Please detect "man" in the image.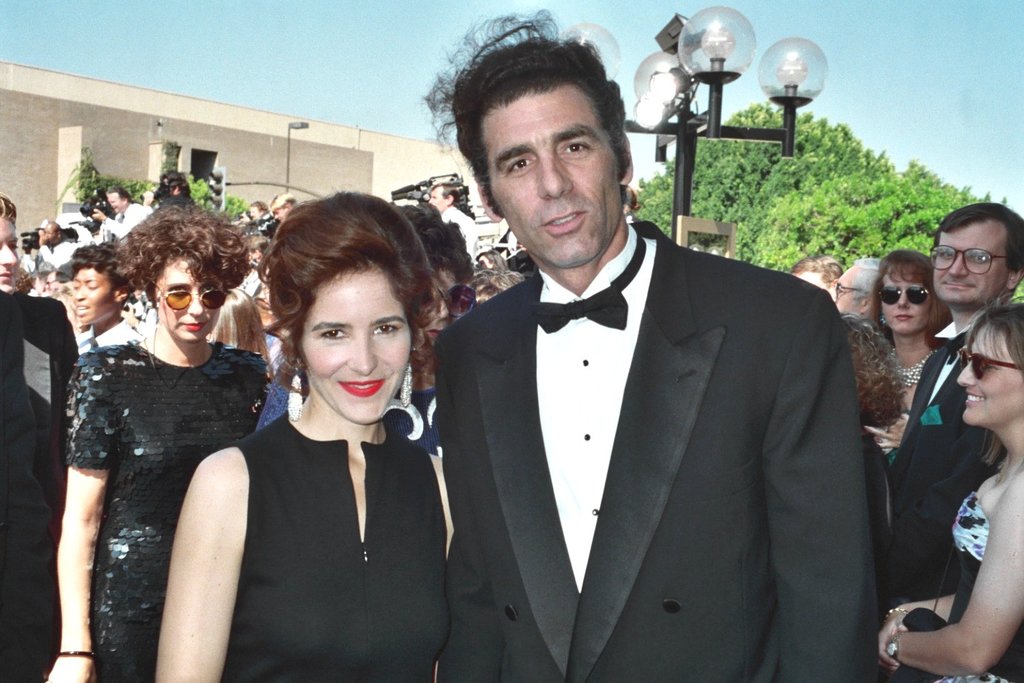
select_region(829, 253, 881, 319).
